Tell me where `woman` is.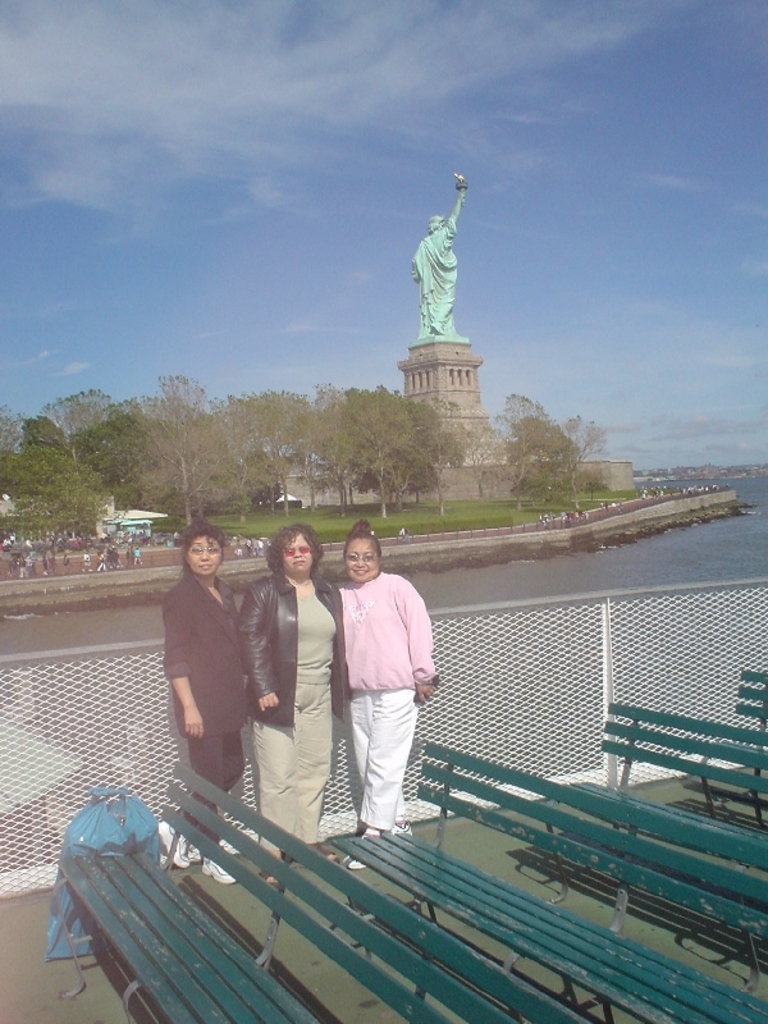
`woman` is at (x1=239, y1=518, x2=337, y2=861).
